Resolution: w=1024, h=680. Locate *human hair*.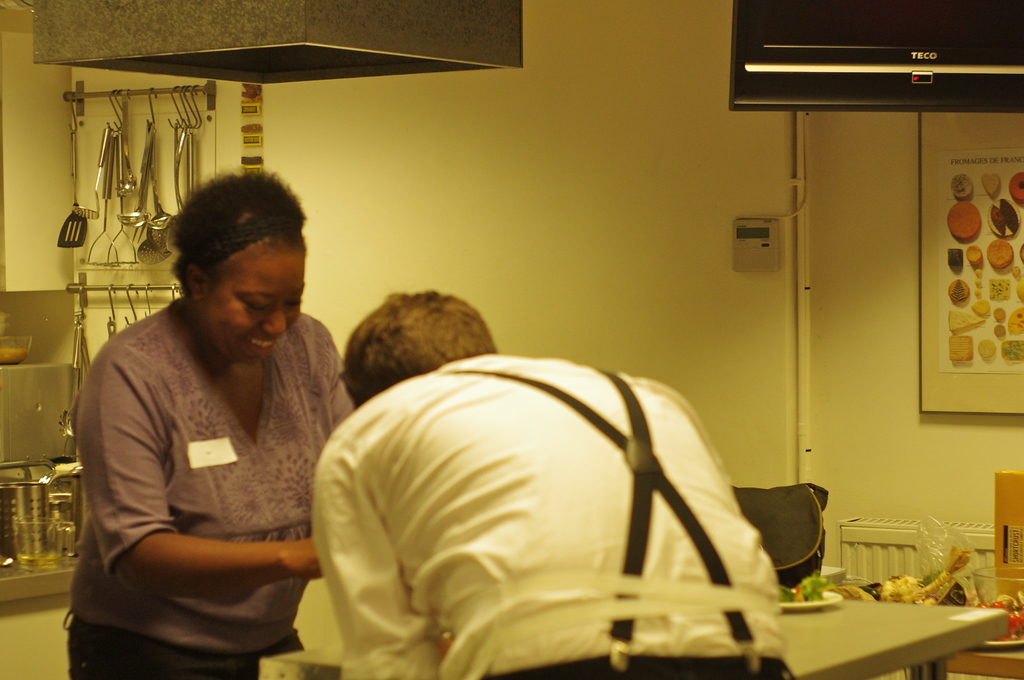
locate(348, 281, 513, 406).
